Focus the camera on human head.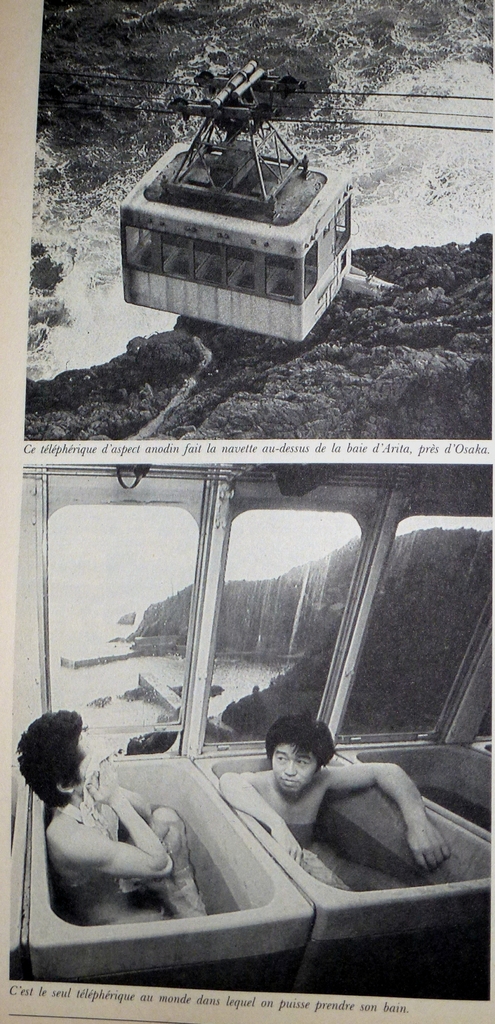
Focus region: pyautogui.locateOnScreen(266, 717, 338, 796).
